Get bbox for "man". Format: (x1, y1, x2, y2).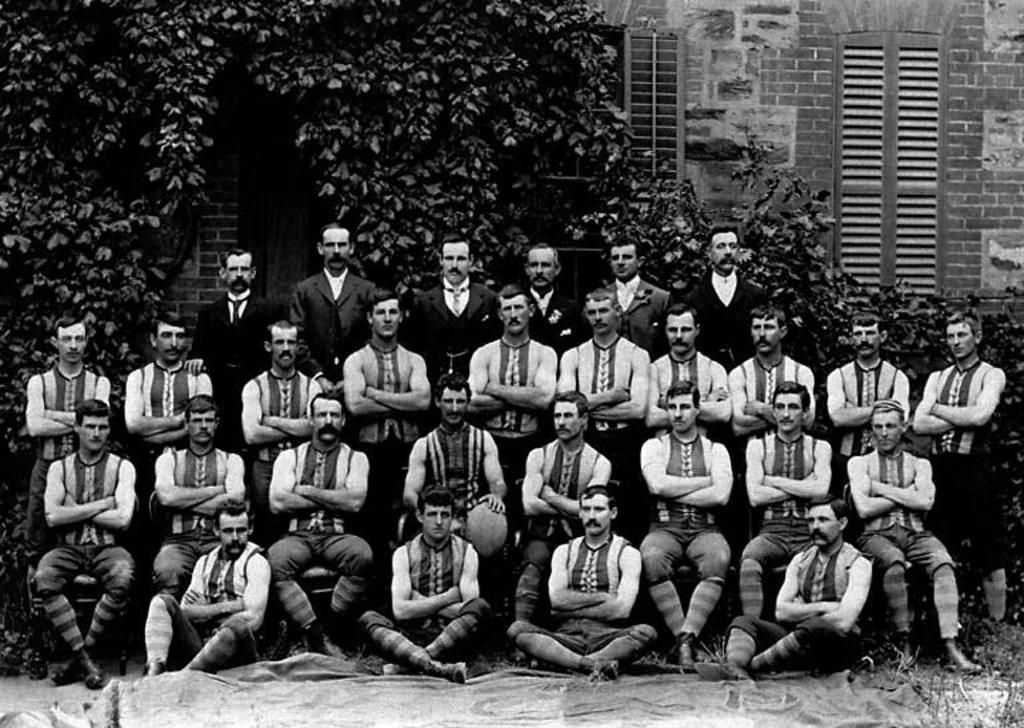
(147, 493, 272, 677).
